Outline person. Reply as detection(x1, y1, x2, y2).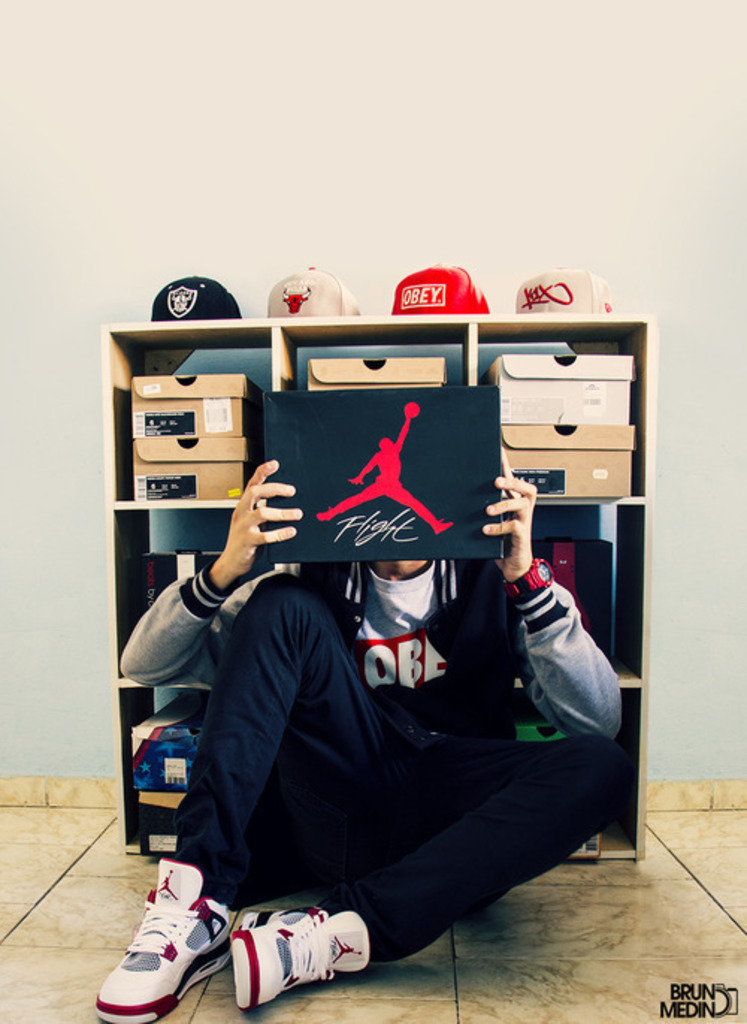
detection(321, 413, 453, 535).
